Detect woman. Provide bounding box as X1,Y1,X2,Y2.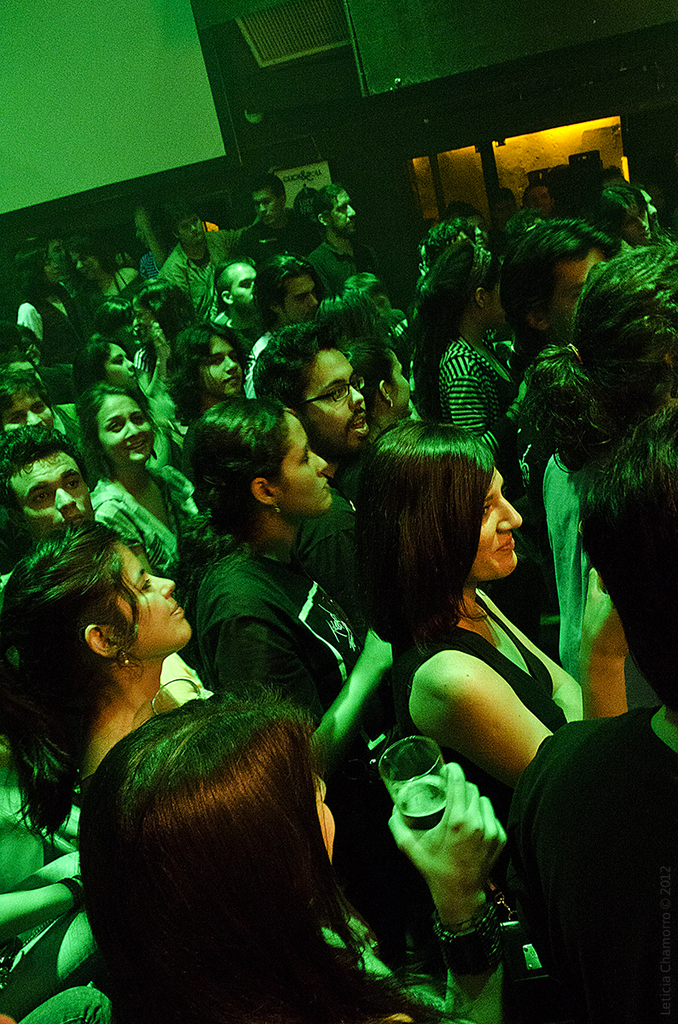
407,233,524,497.
